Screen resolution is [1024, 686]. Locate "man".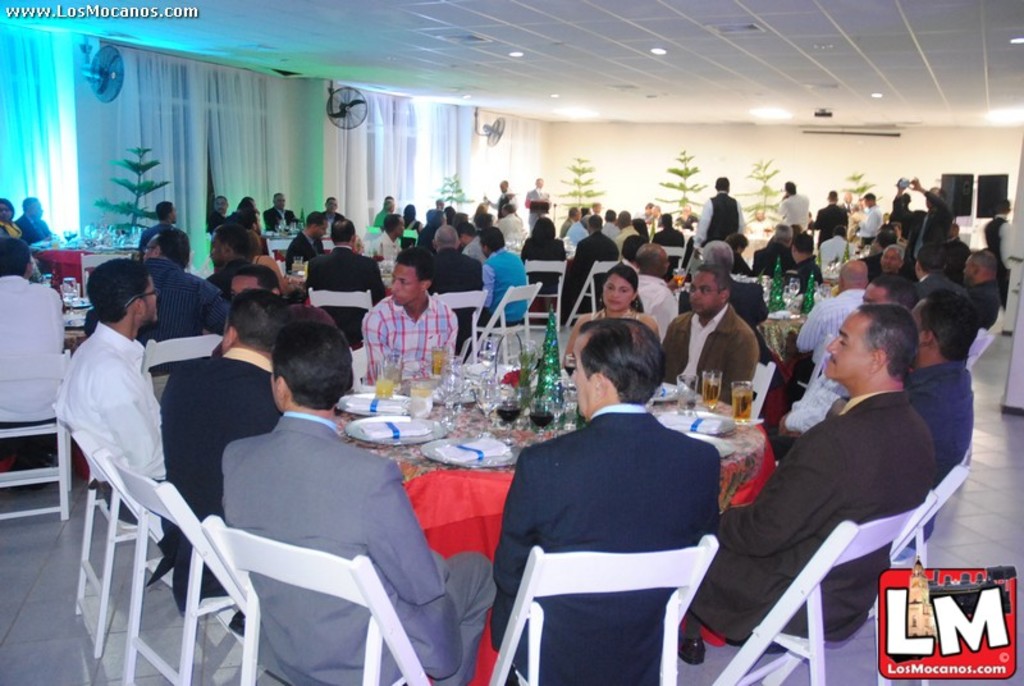
812, 187, 846, 259.
